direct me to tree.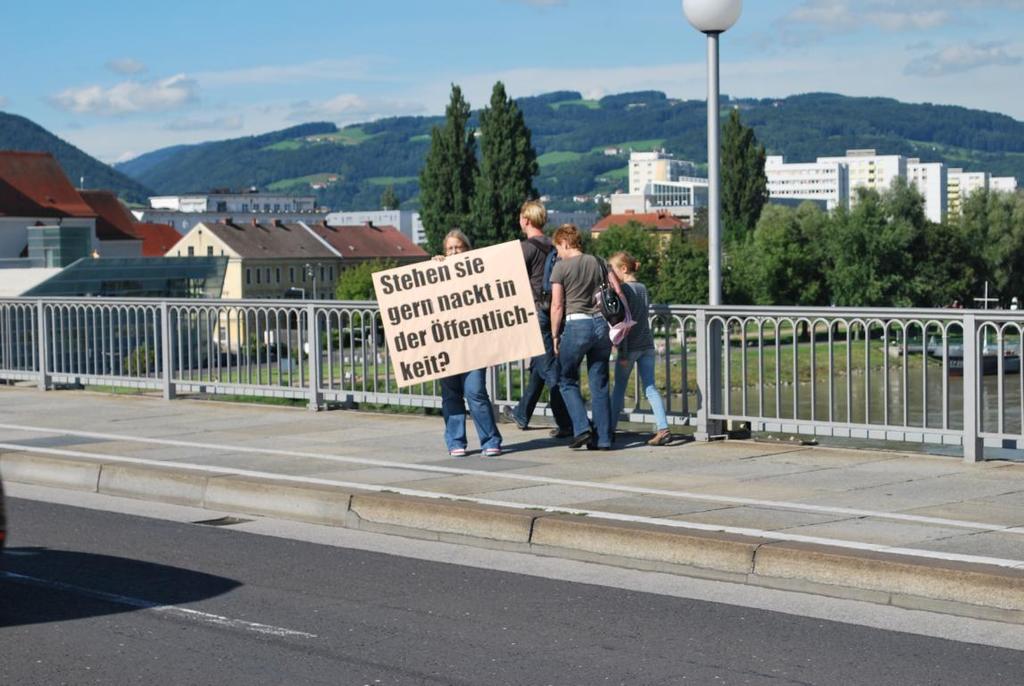
Direction: detection(465, 77, 541, 242).
